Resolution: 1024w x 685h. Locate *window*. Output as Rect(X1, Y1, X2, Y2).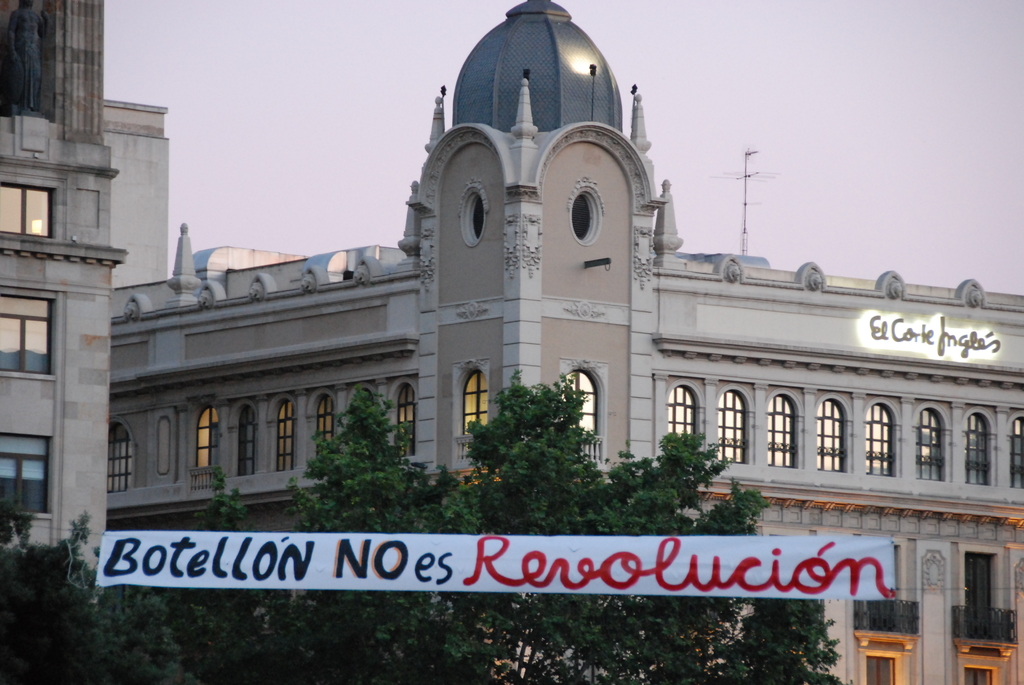
Rect(665, 386, 699, 469).
